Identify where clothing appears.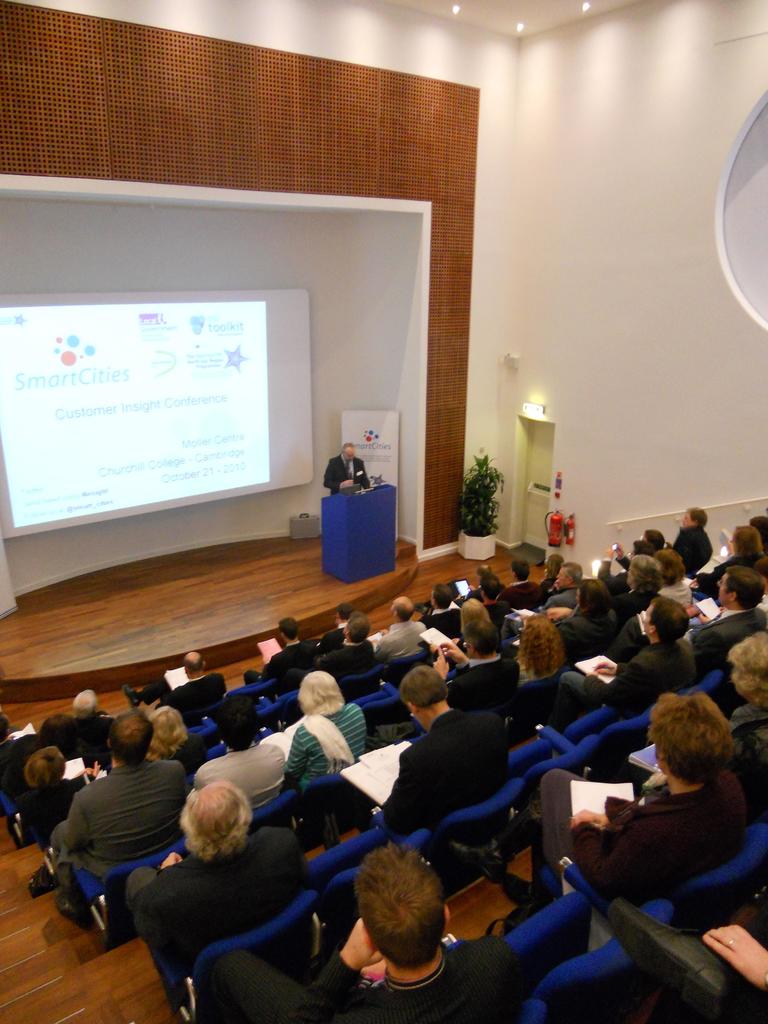
Appears at 674:524:714:577.
